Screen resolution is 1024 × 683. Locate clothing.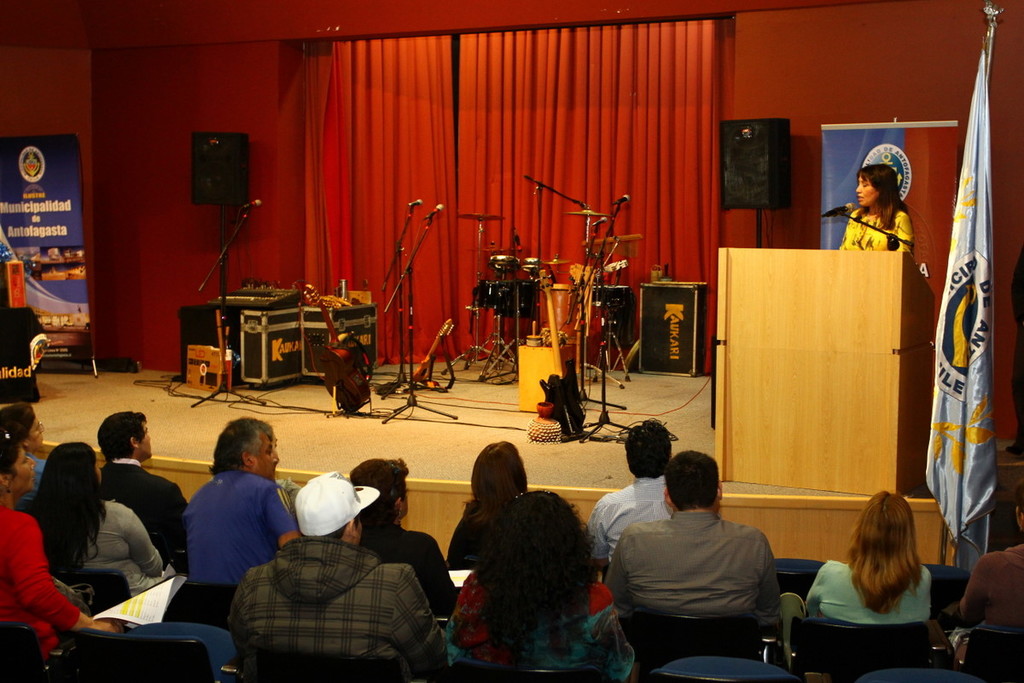
Rect(165, 447, 292, 610).
